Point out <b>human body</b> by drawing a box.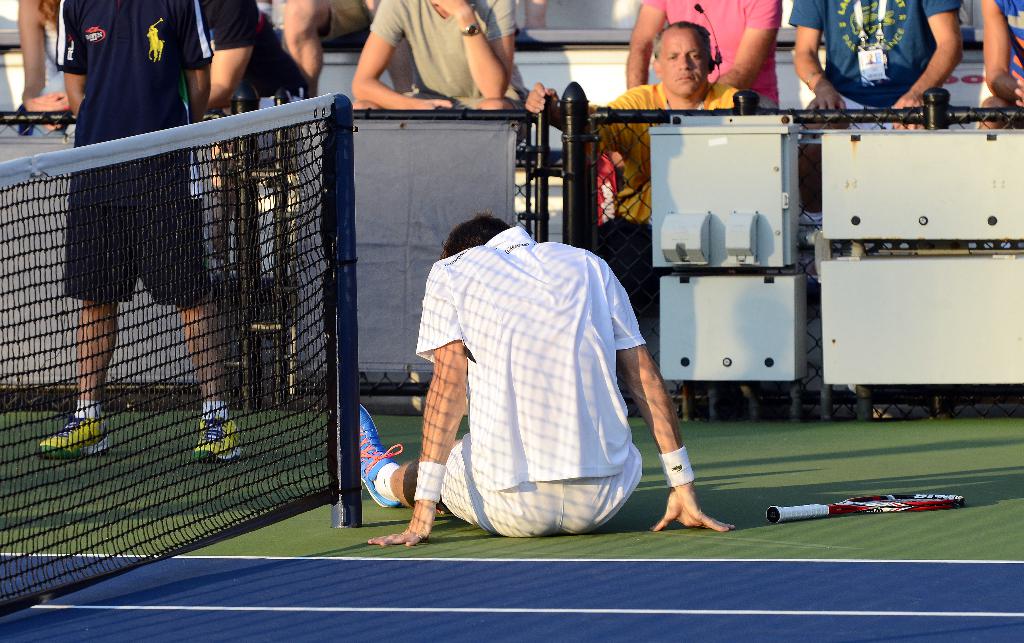
(left=788, top=0, right=960, bottom=131).
